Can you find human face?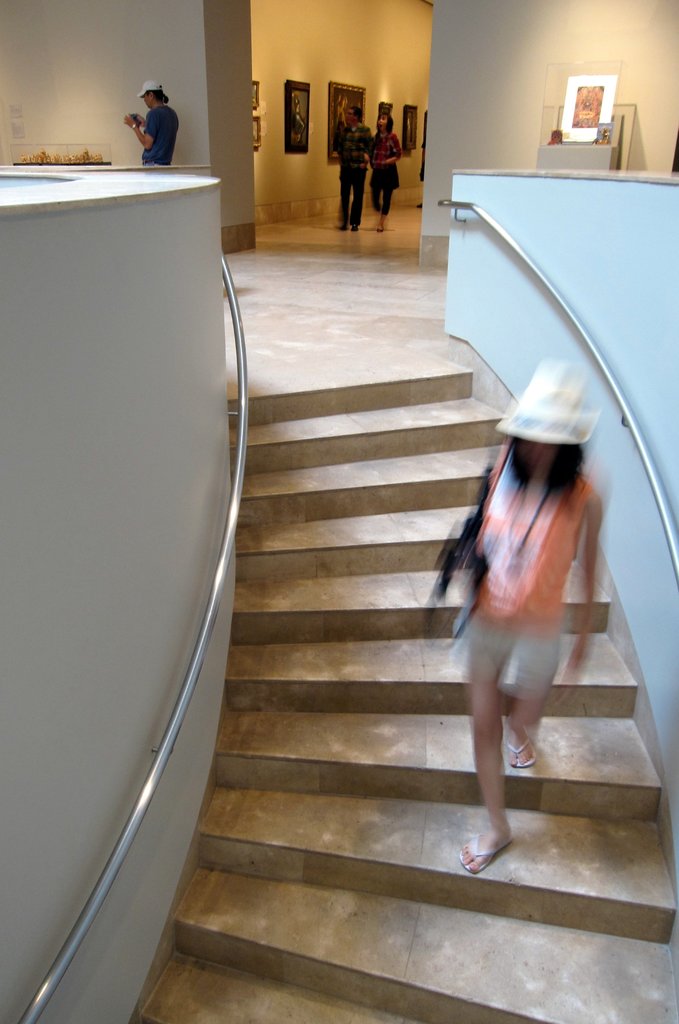
Yes, bounding box: bbox(377, 113, 387, 131).
